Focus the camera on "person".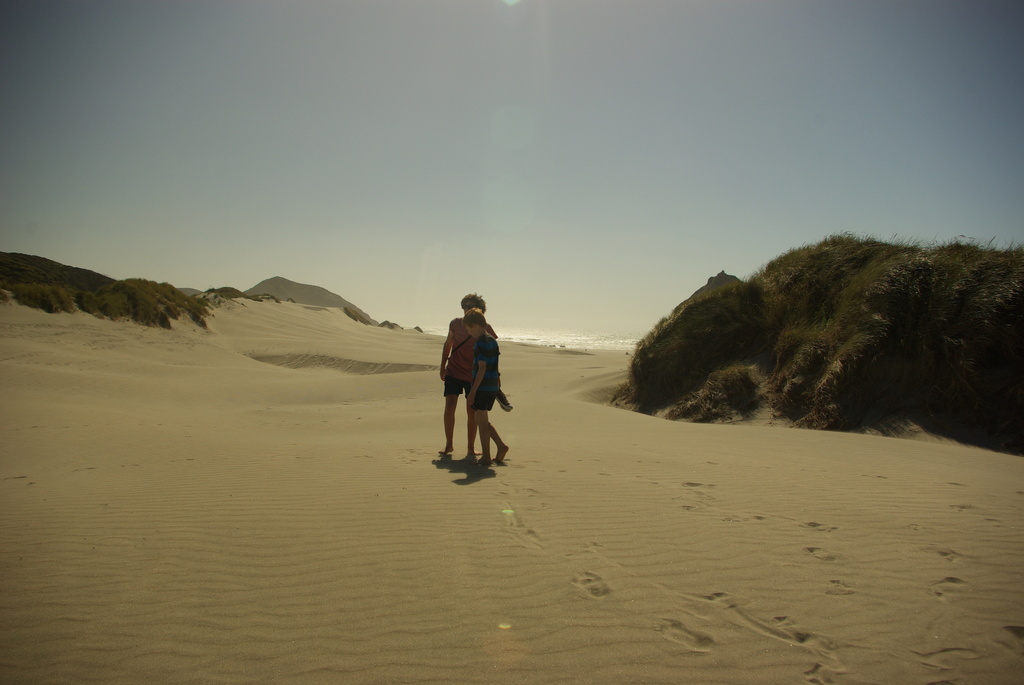
Focus region: select_region(467, 335, 518, 480).
